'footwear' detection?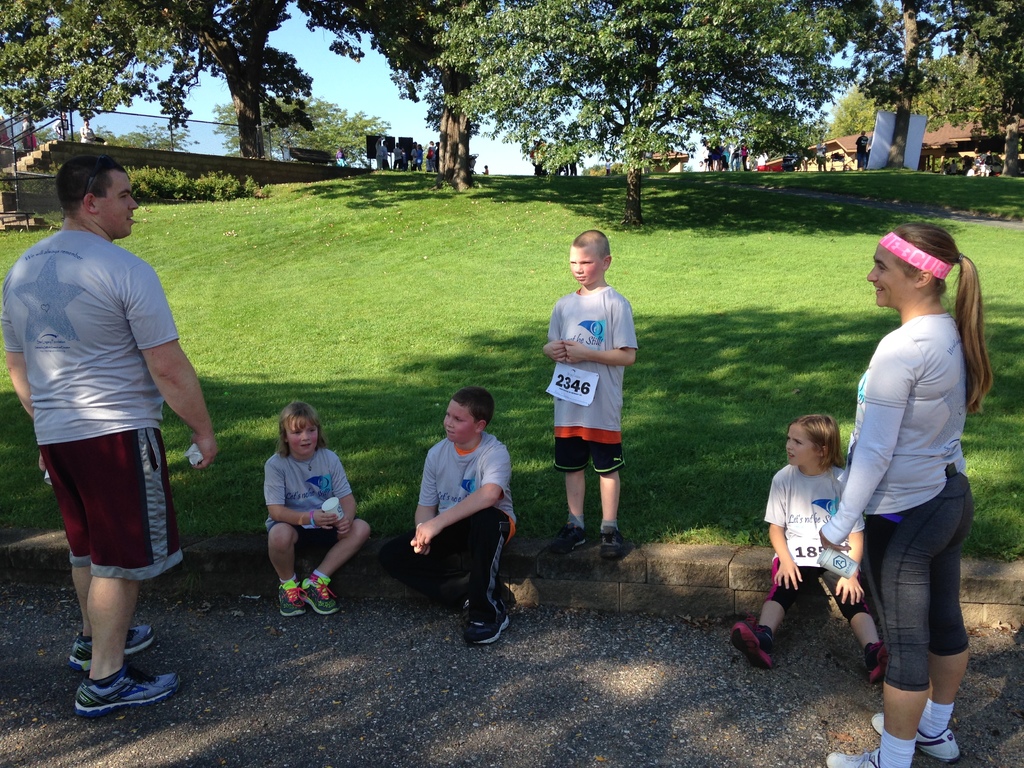
rect(724, 618, 778, 664)
